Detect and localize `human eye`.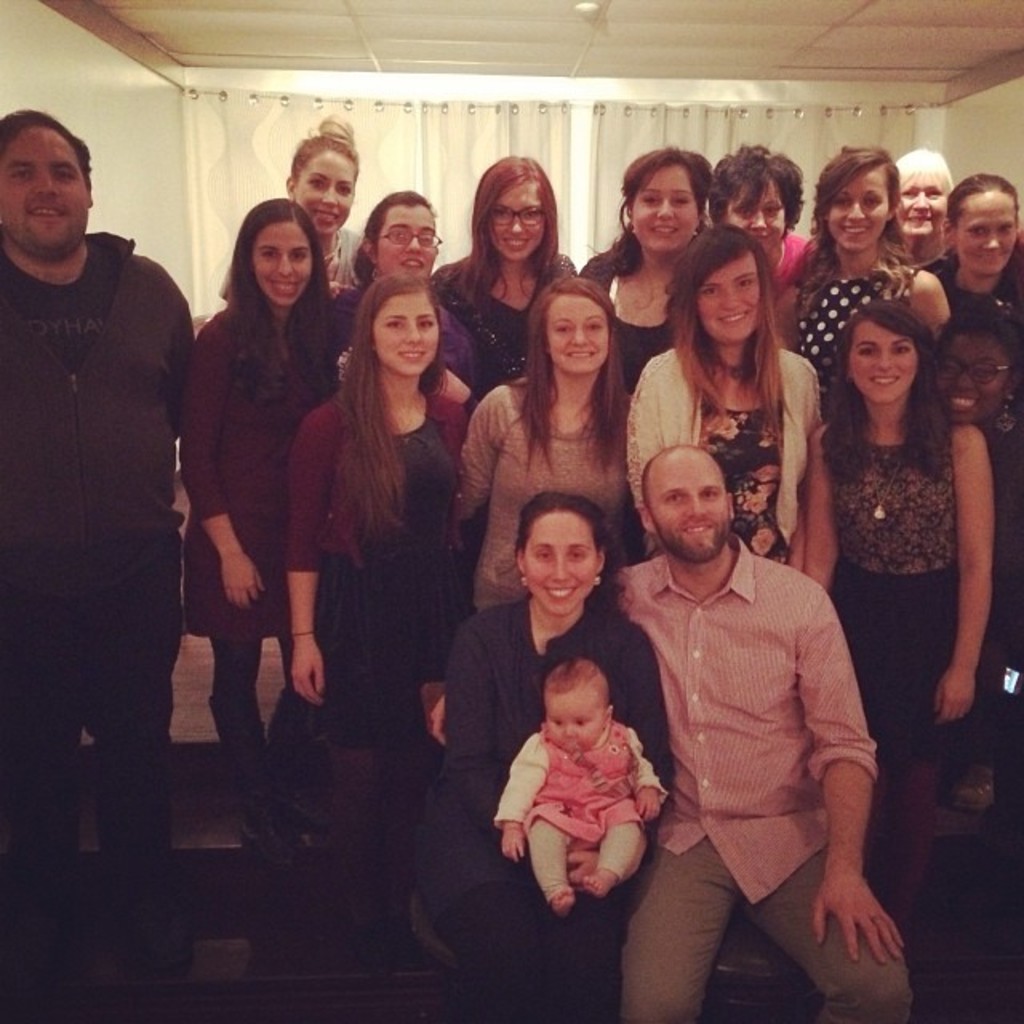
Localized at 832,192,853,210.
